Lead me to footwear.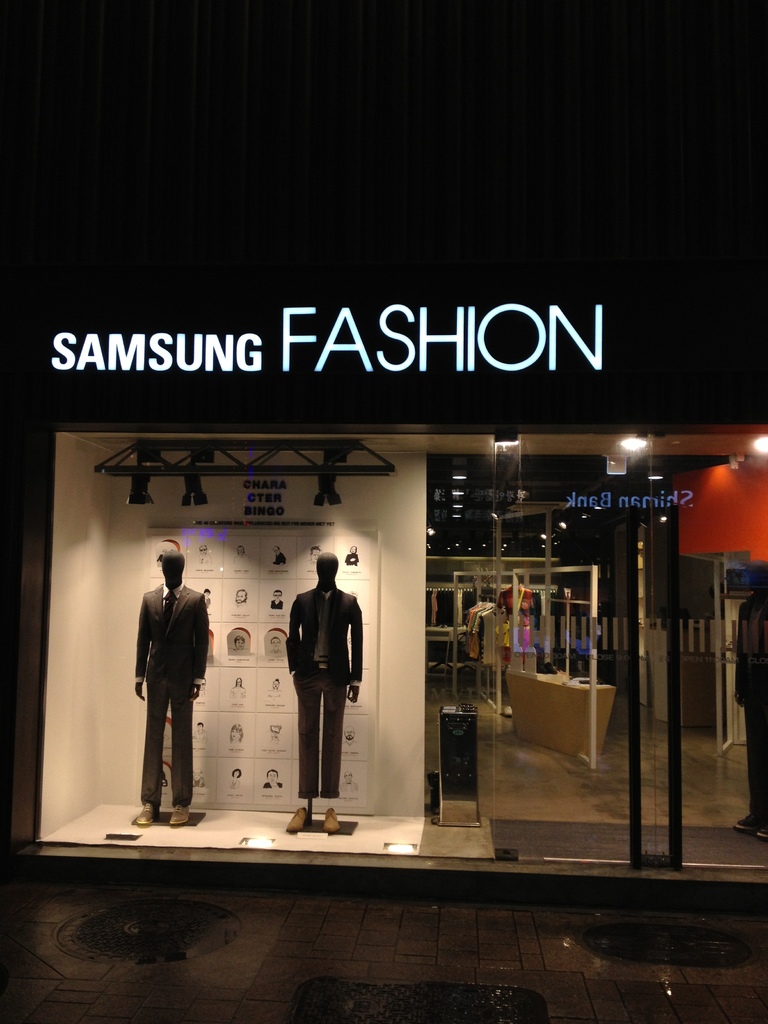
Lead to 321, 810, 339, 834.
